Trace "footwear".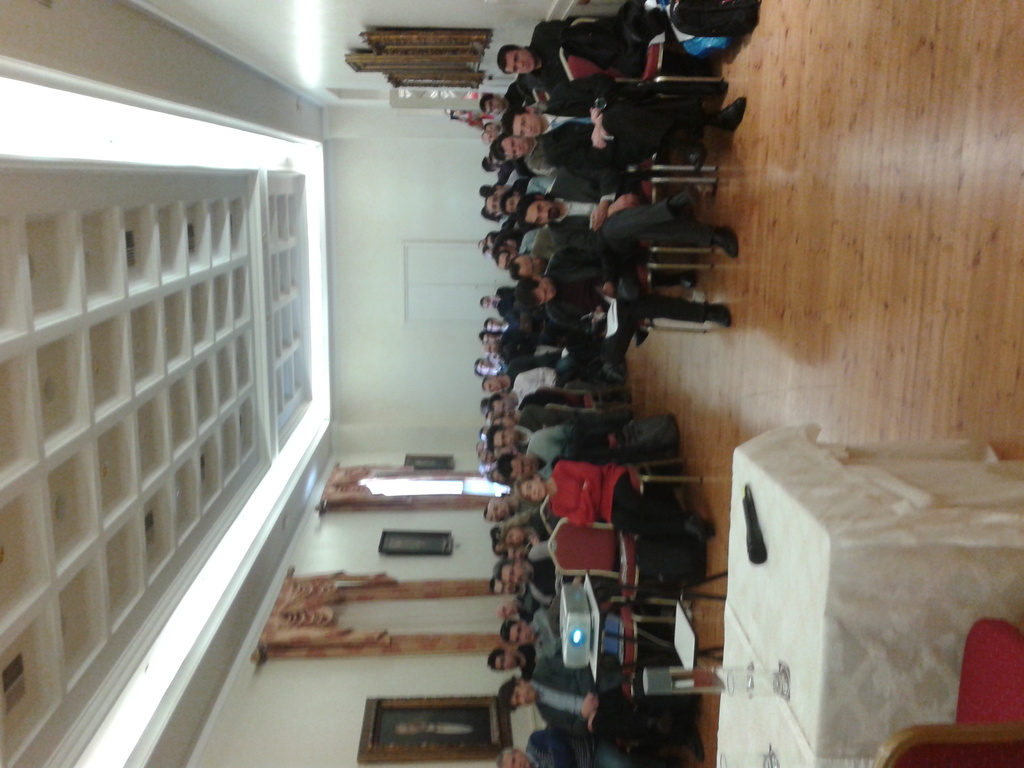
Traced to <bbox>709, 225, 738, 260</bbox>.
